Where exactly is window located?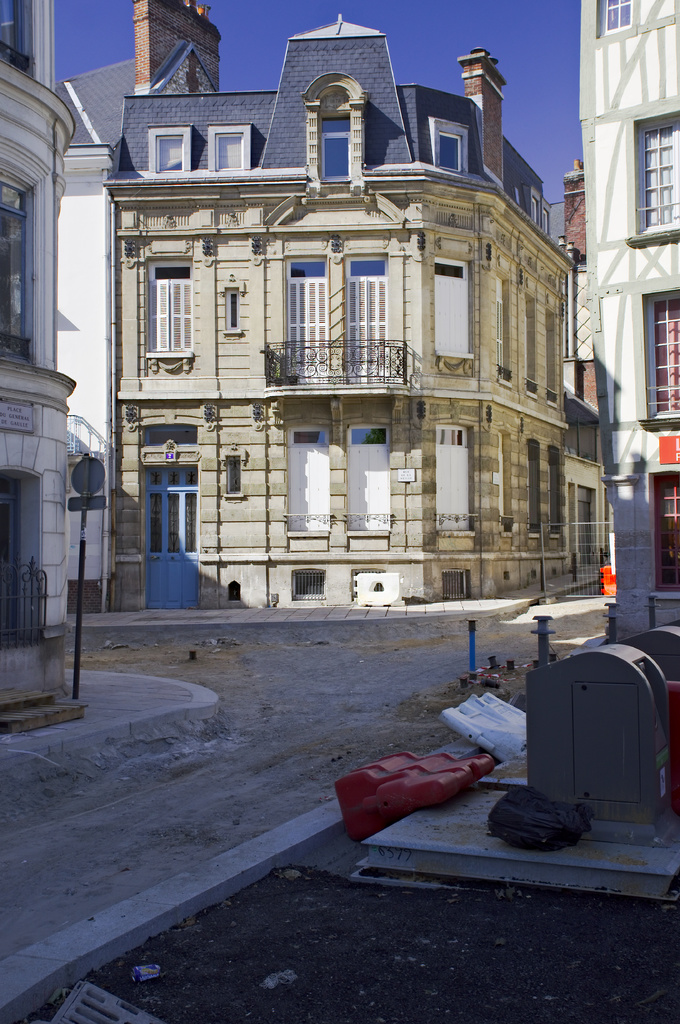
Its bounding box is bbox=(0, 184, 40, 367).
